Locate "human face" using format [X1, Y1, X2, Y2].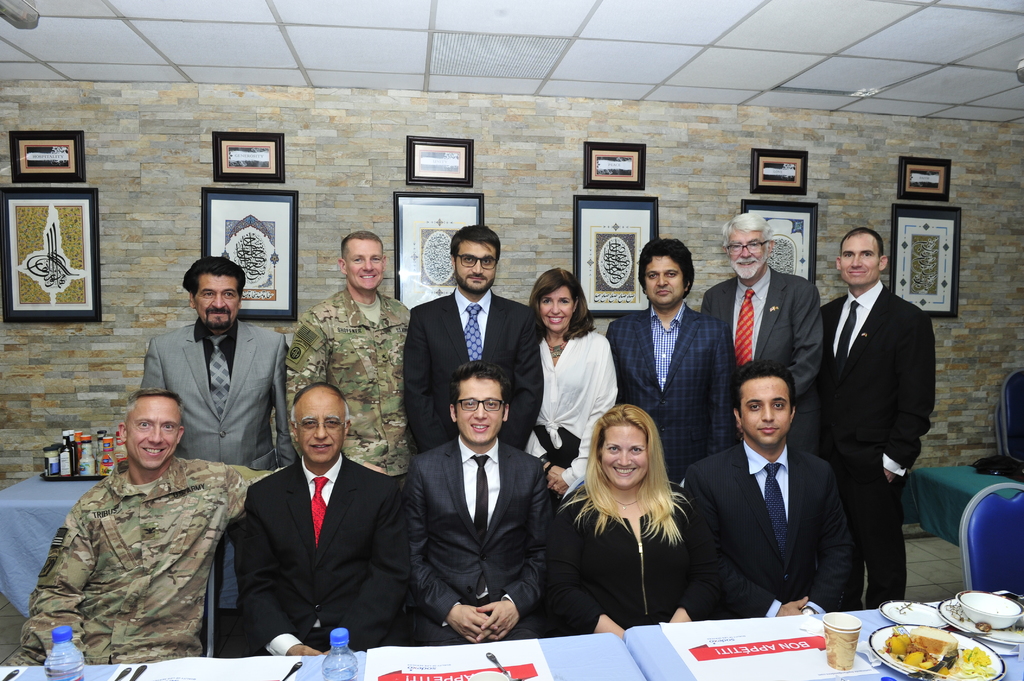
[838, 233, 882, 293].
